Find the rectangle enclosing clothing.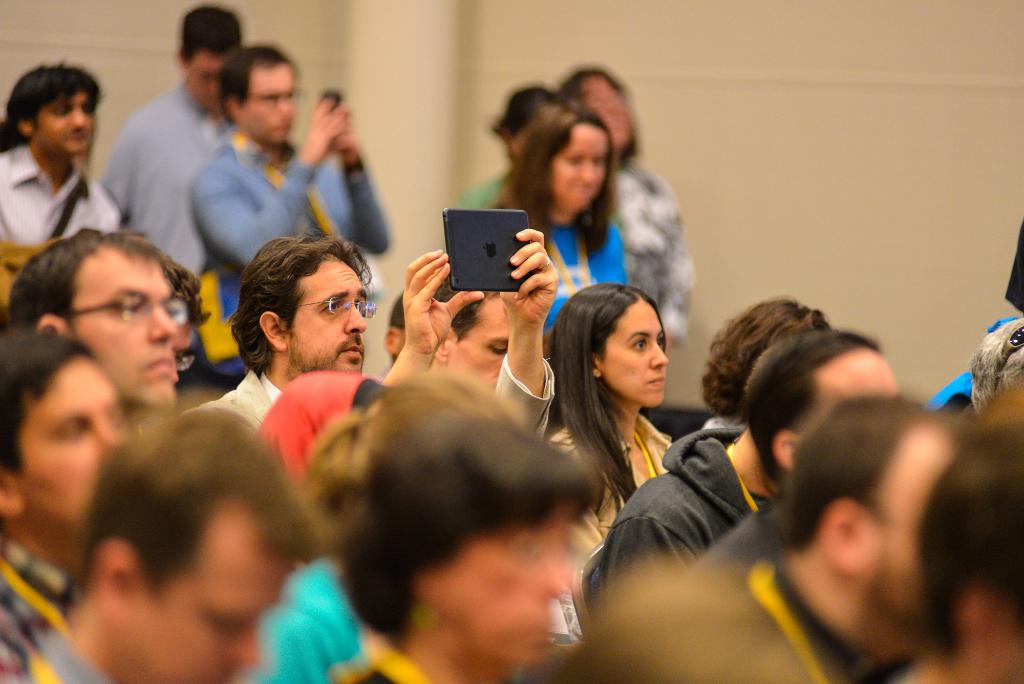
449 172 517 213.
